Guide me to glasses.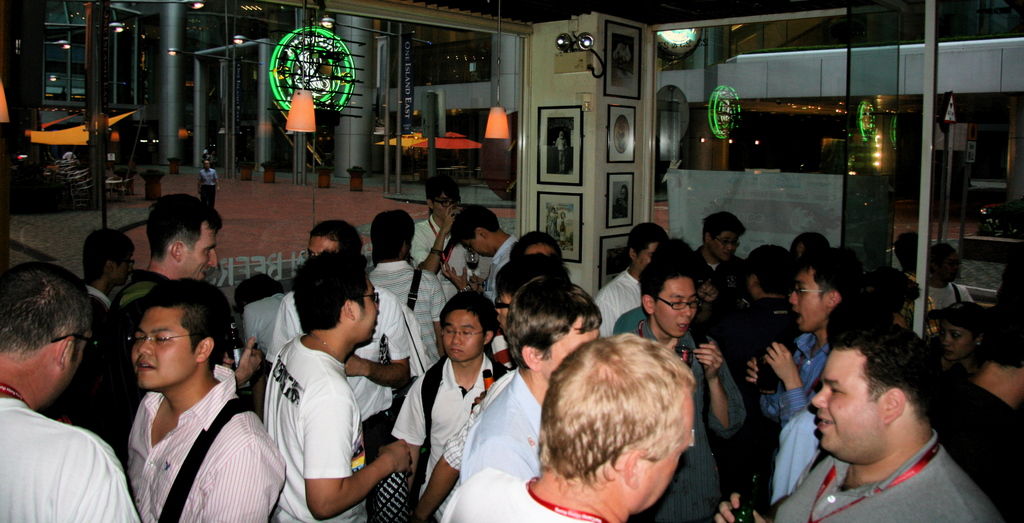
Guidance: pyautogui.locateOnScreen(652, 296, 705, 312).
